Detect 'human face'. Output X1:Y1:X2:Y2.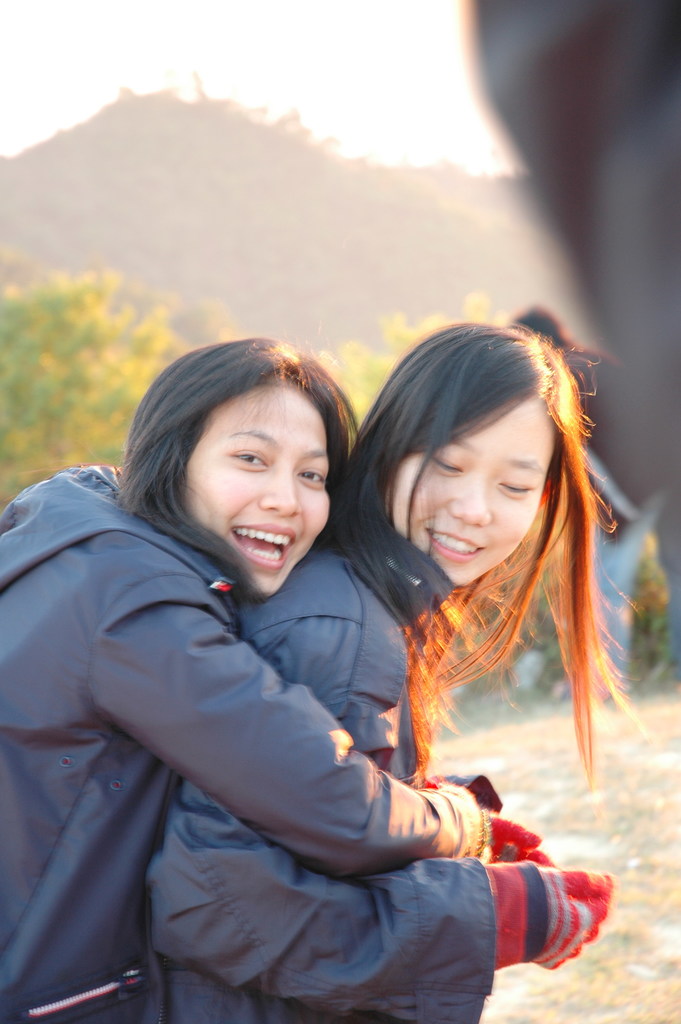
389:402:559:579.
